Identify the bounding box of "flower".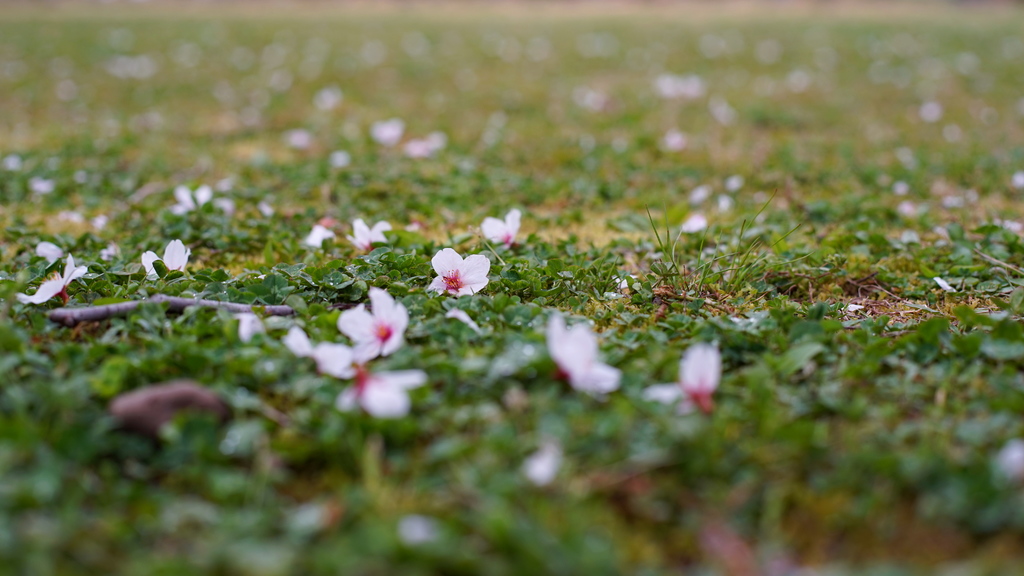
box(337, 371, 424, 419).
